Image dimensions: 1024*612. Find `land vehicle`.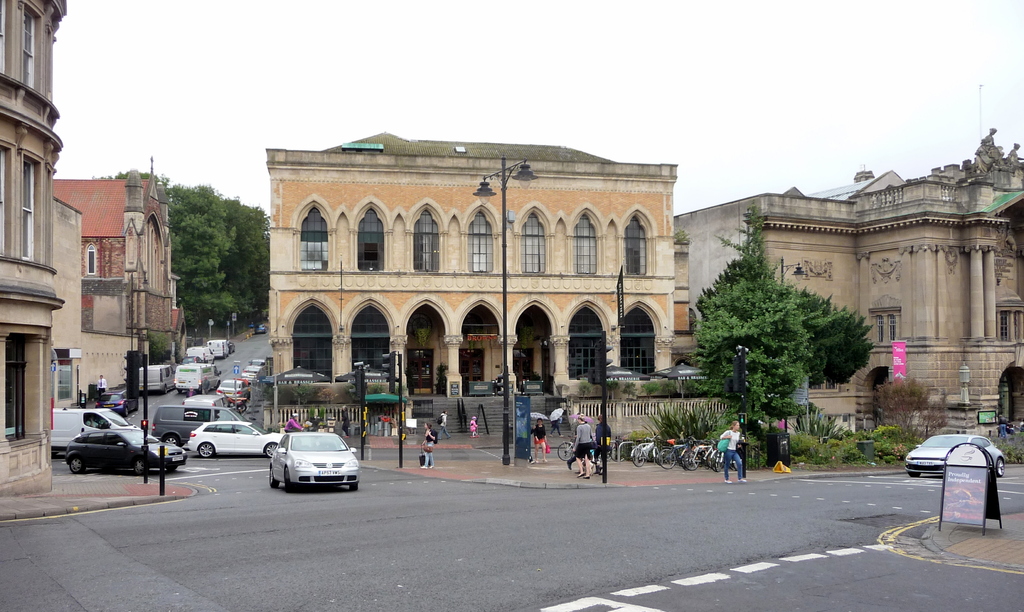
{"left": 51, "top": 408, "right": 140, "bottom": 454}.
